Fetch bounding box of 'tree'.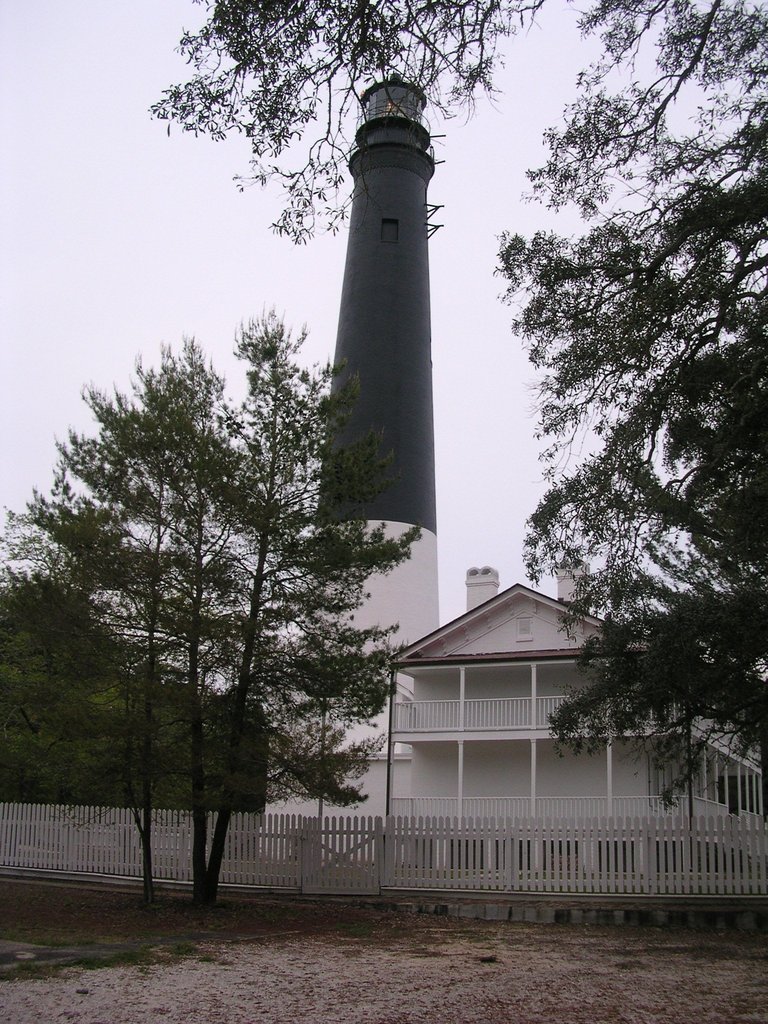
Bbox: pyautogui.locateOnScreen(150, 0, 767, 827).
